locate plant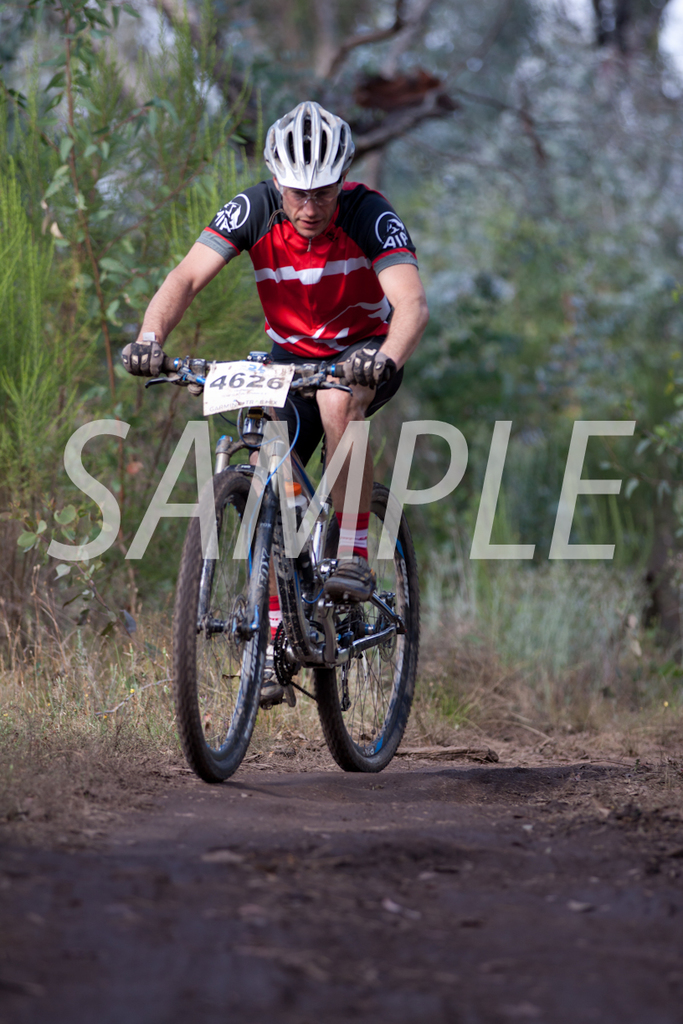
BBox(402, 510, 657, 725)
